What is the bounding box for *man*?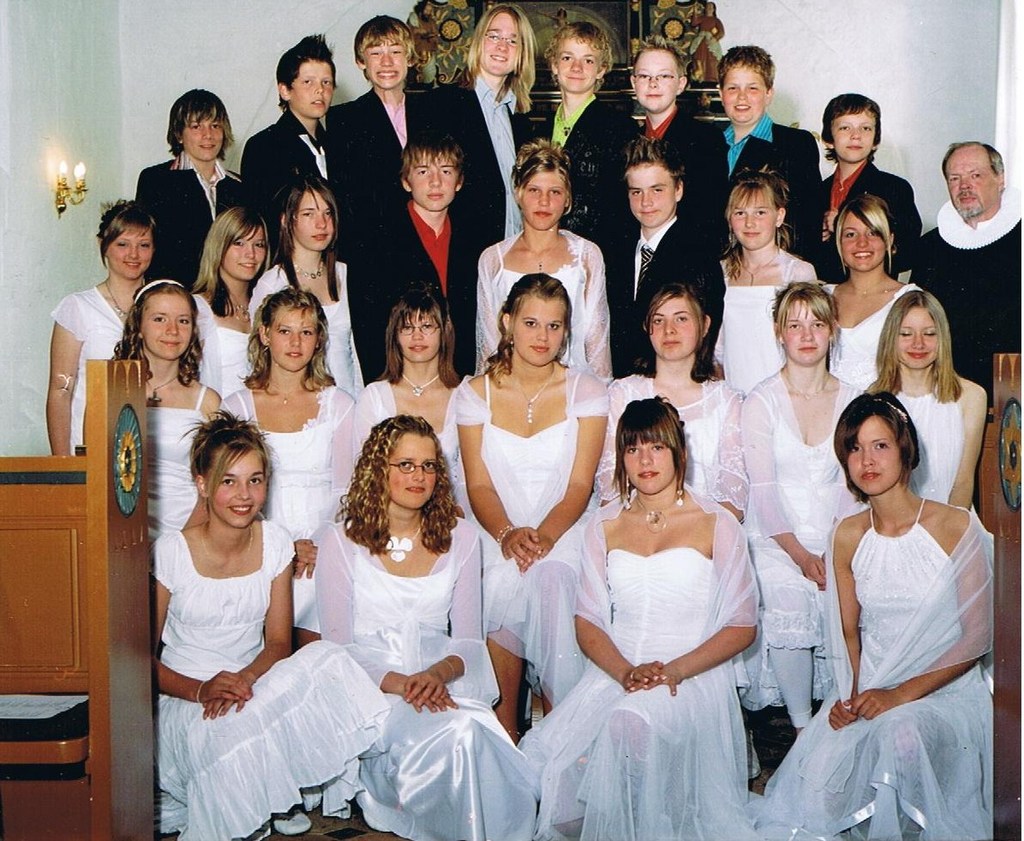
locate(632, 37, 713, 167).
